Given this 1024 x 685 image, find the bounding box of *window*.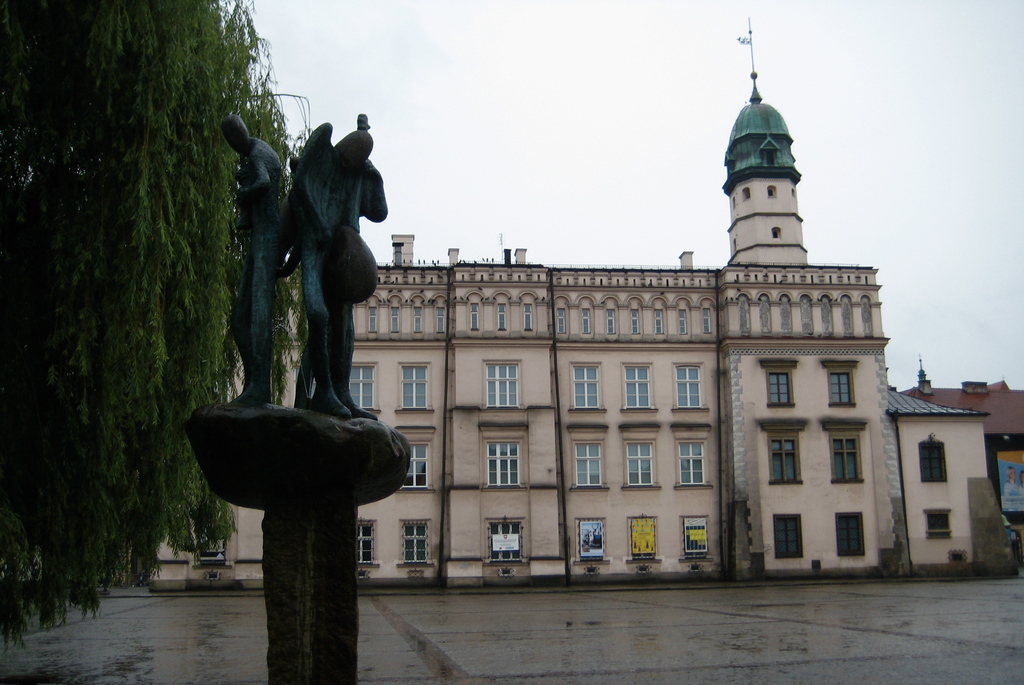
pyautogui.locateOnScreen(620, 365, 648, 412).
